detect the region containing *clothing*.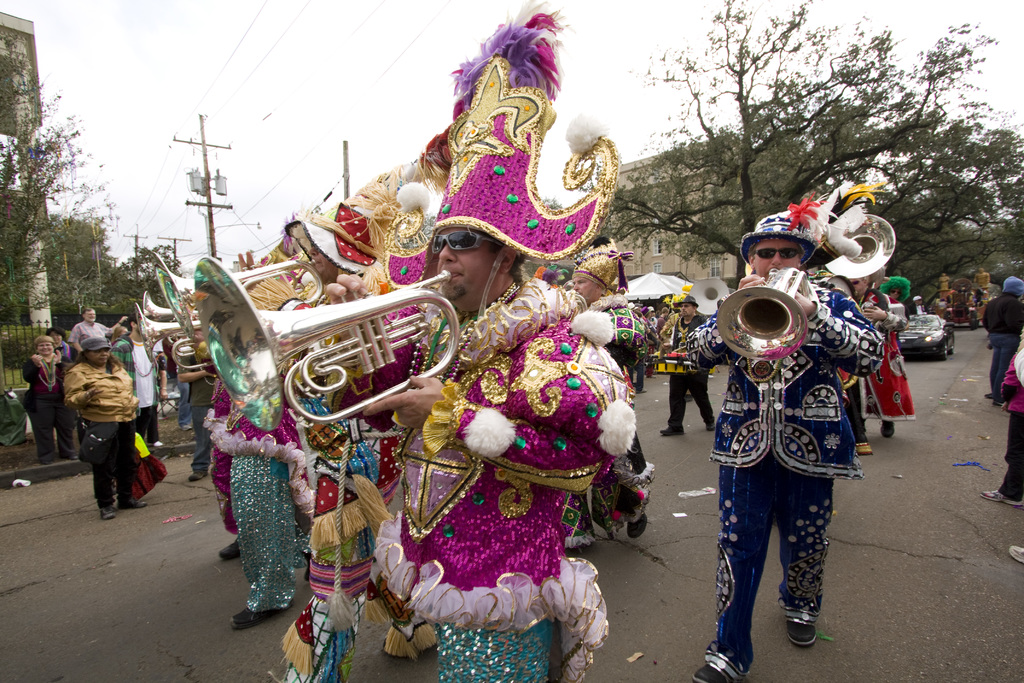
[69, 323, 111, 358].
